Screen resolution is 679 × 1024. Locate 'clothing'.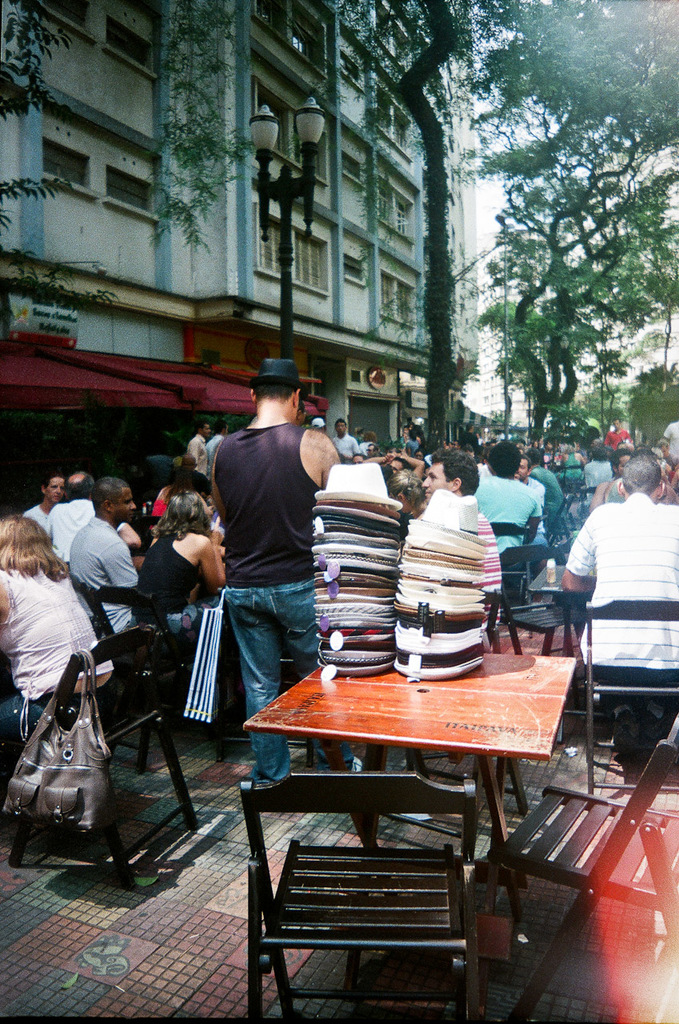
<bbox>21, 505, 50, 531</bbox>.
